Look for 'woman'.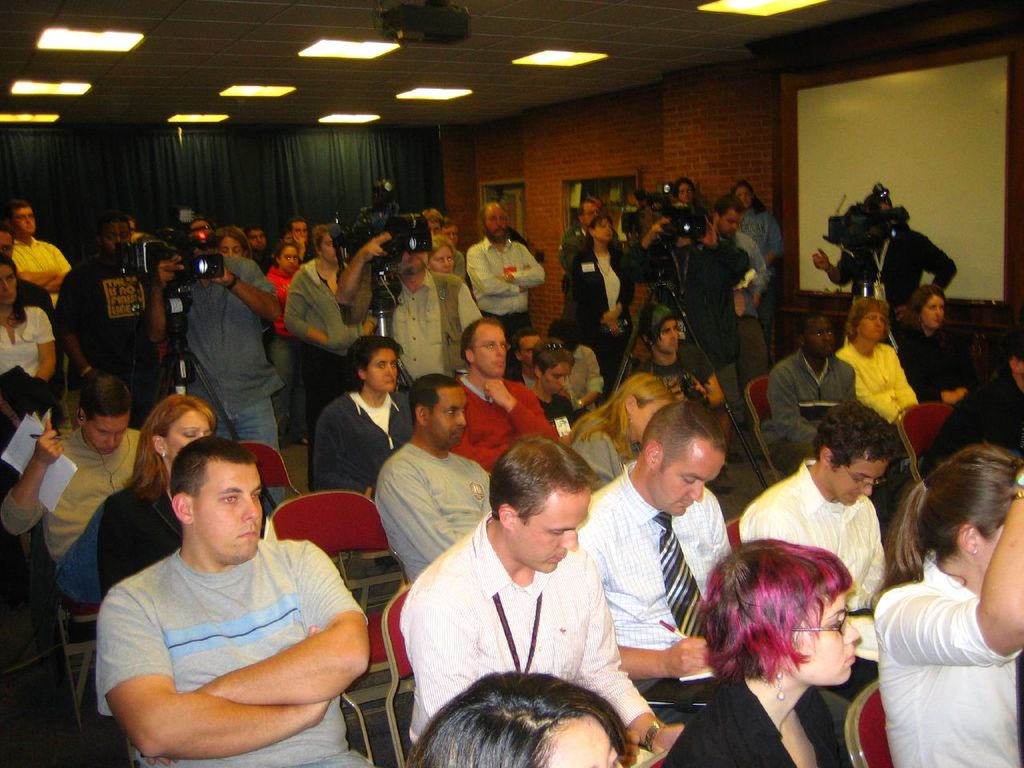
Found: x1=99 y1=394 x2=267 y2=586.
